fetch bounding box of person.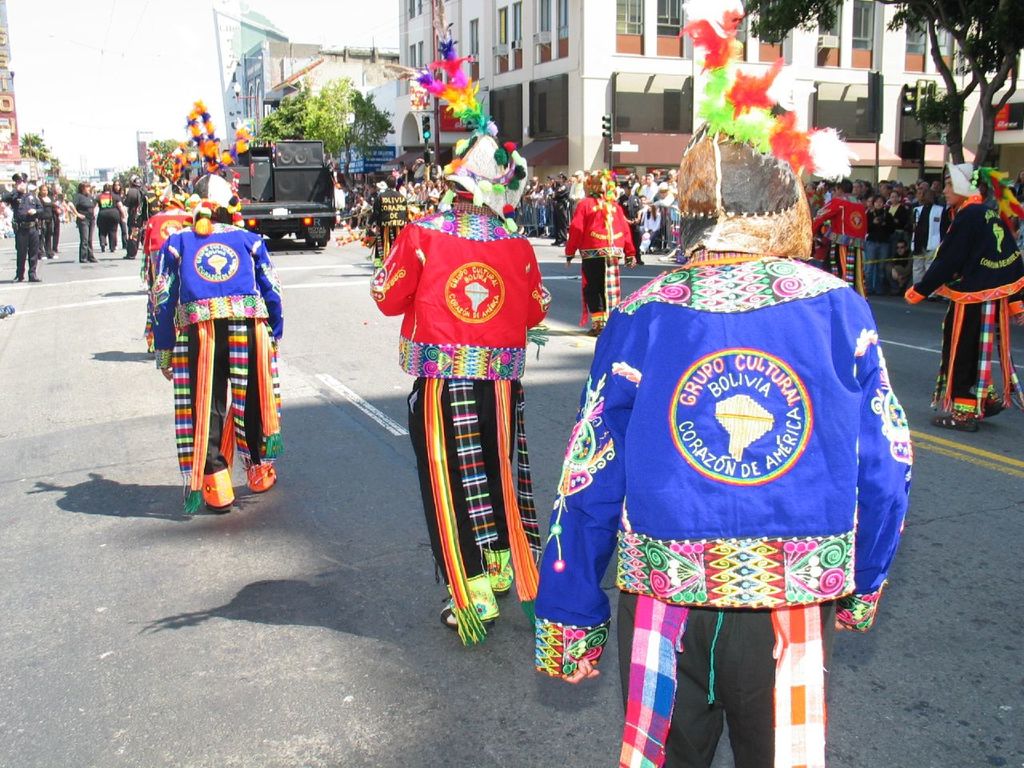
Bbox: <bbox>40, 186, 68, 256</bbox>.
